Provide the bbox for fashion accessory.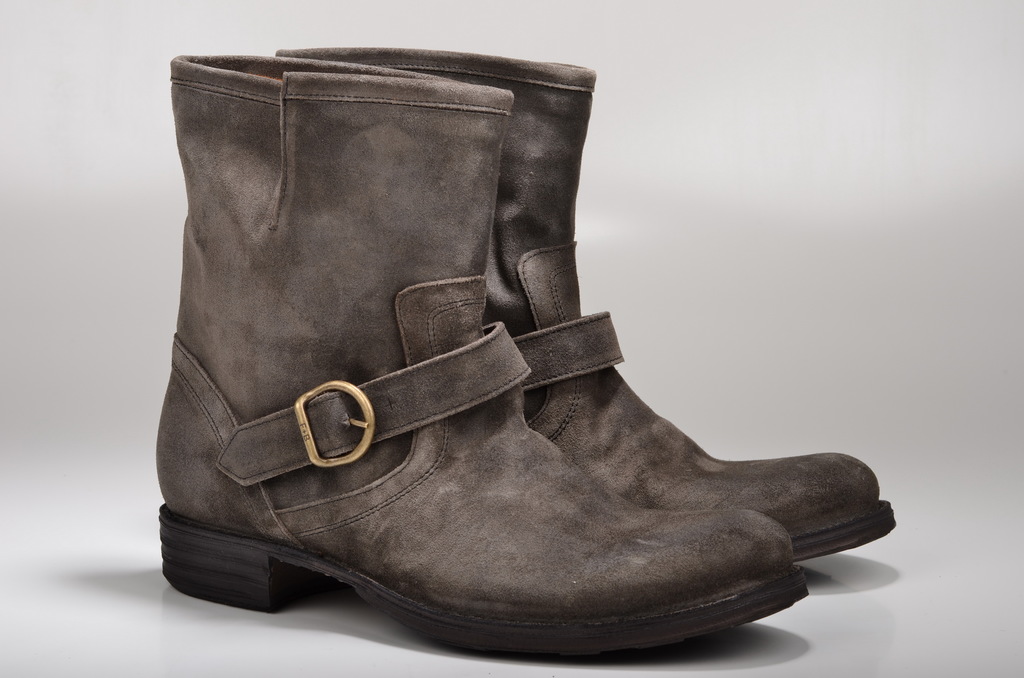
[155, 52, 810, 661].
